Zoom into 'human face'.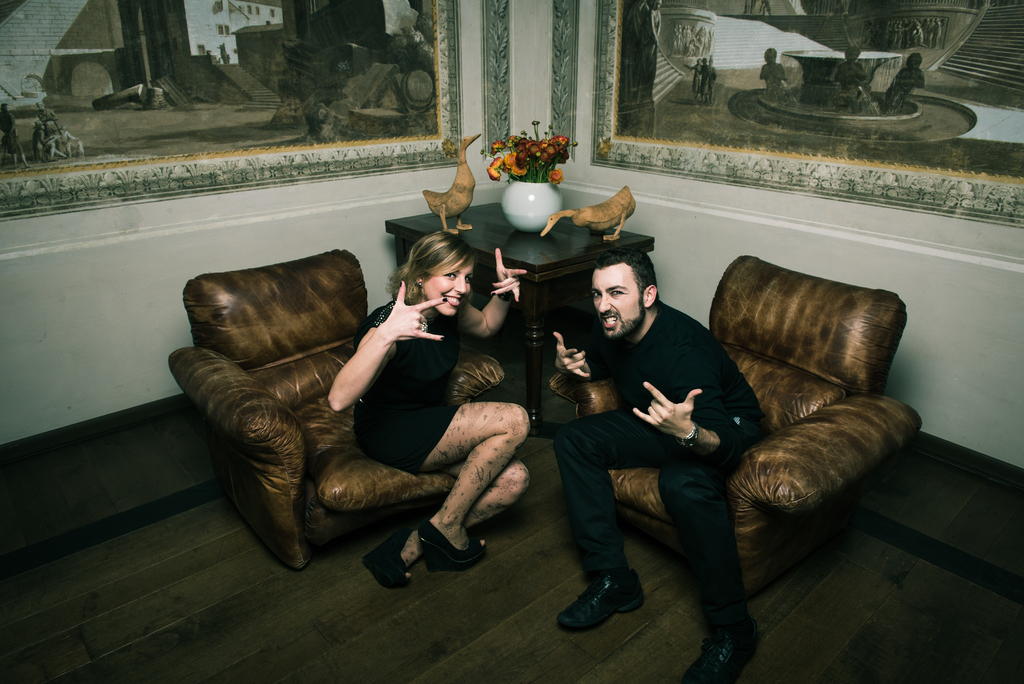
Zoom target: Rect(418, 258, 473, 313).
